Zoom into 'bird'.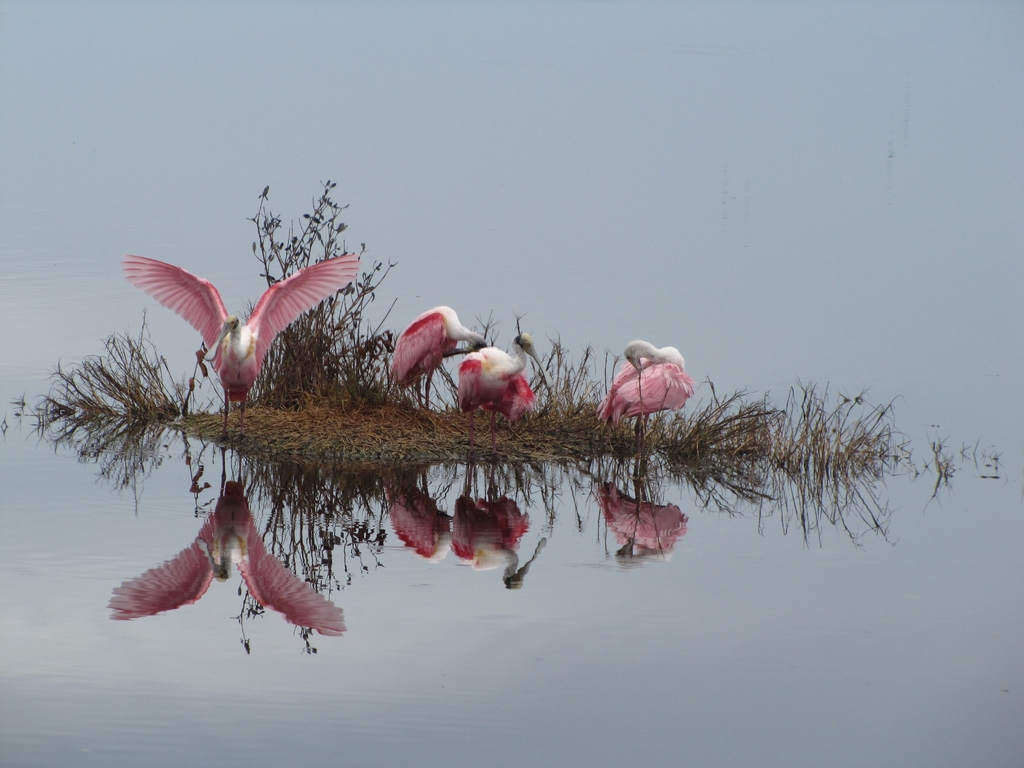
Zoom target: (x1=597, y1=342, x2=694, y2=447).
